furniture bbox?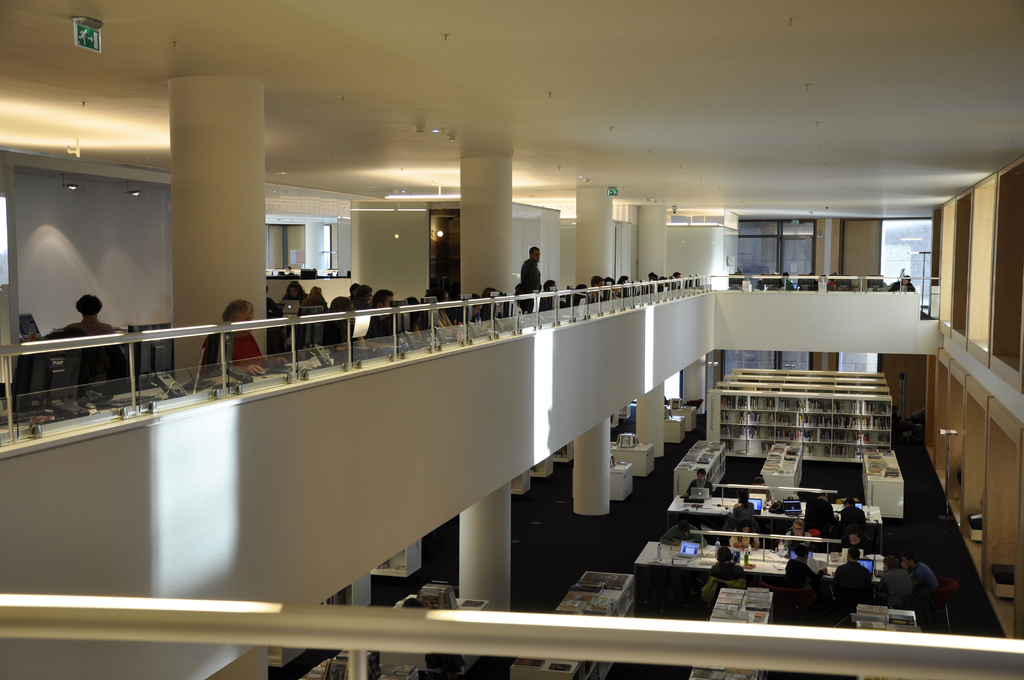
locate(607, 458, 635, 505)
